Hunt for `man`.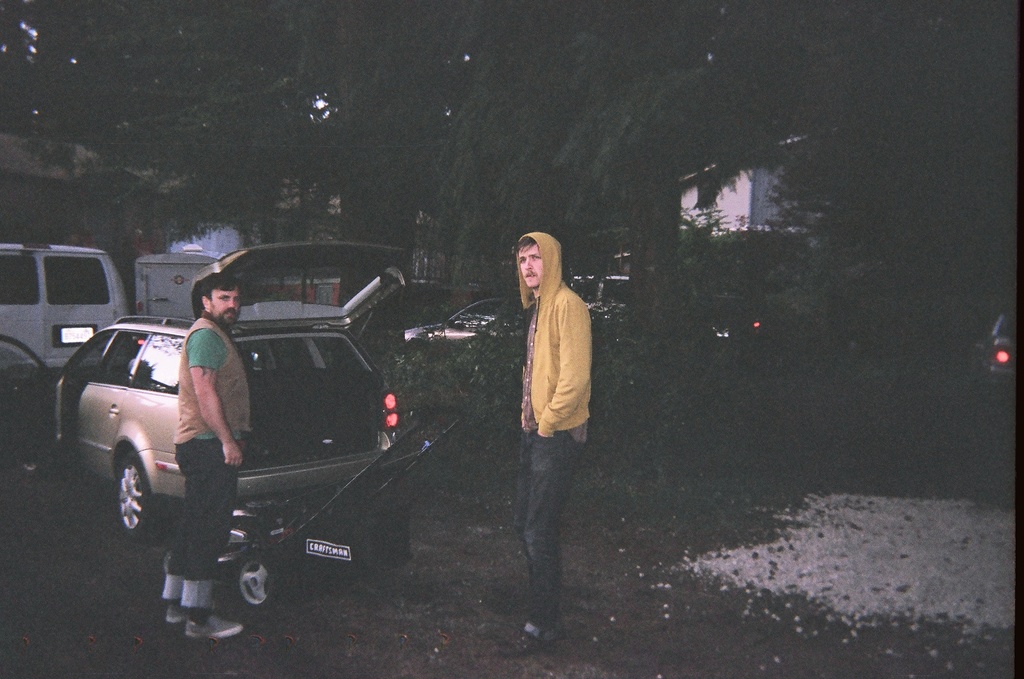
Hunted down at select_region(156, 276, 250, 641).
